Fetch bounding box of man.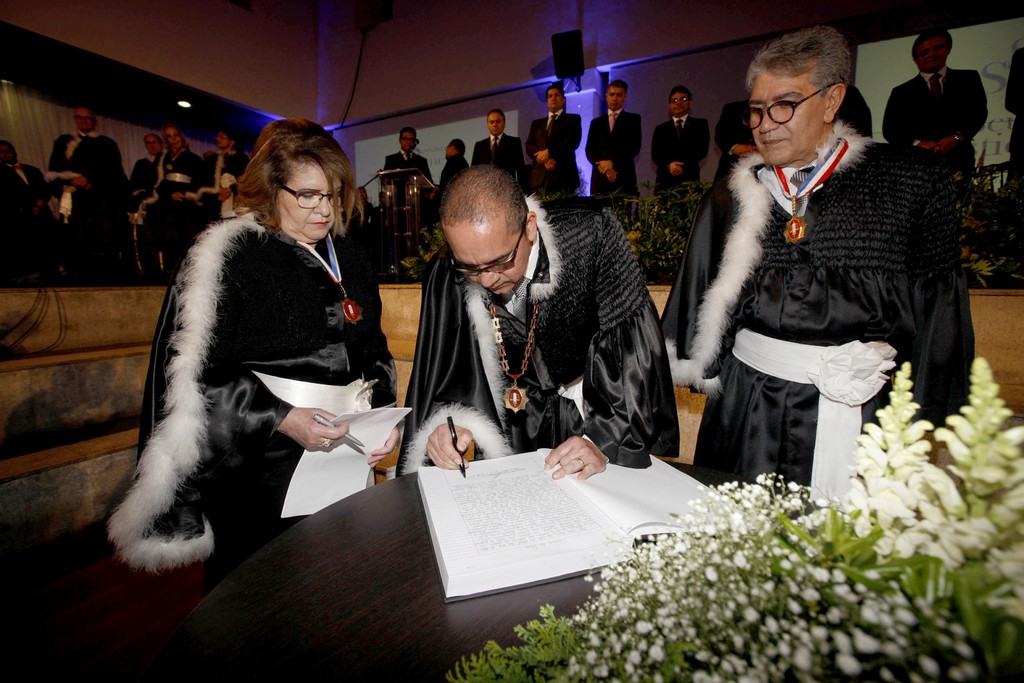
Bbox: 383 126 434 182.
